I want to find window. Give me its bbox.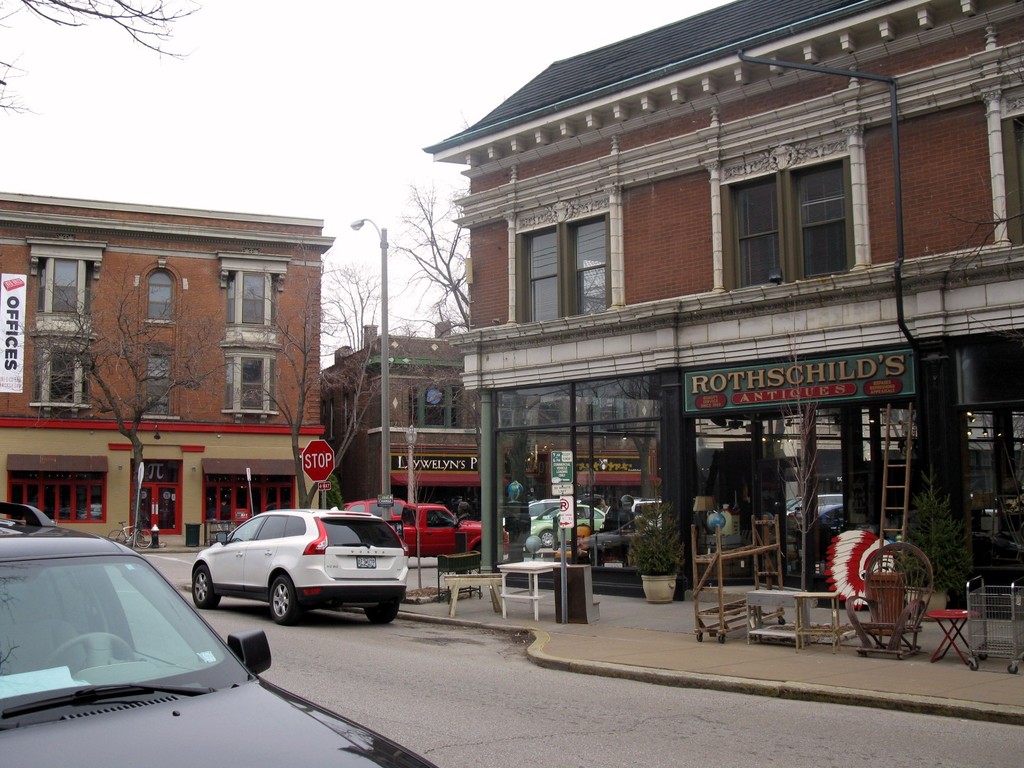
bbox(225, 276, 276, 325).
